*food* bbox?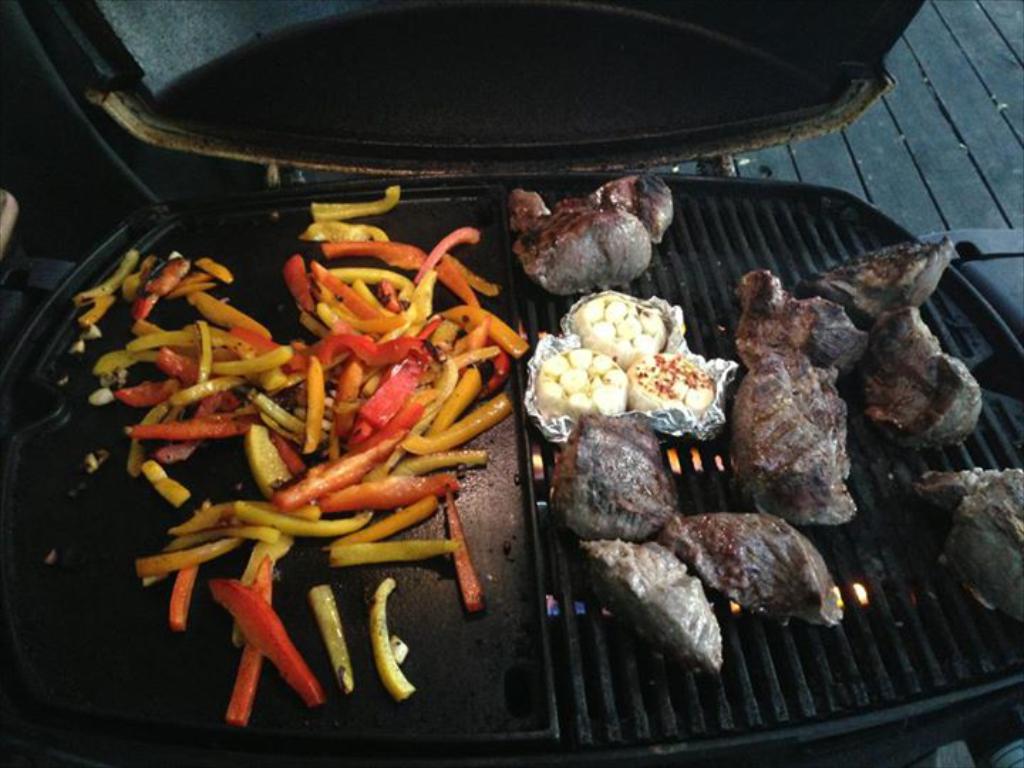
crop(566, 293, 668, 368)
